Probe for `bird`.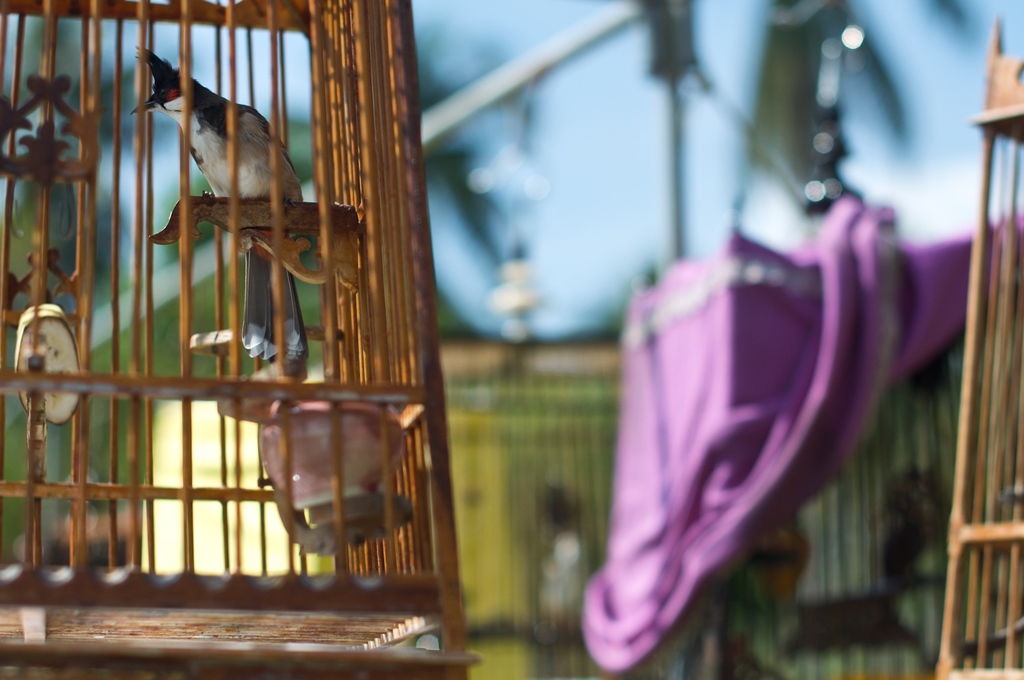
Probe result: (135, 60, 328, 362).
